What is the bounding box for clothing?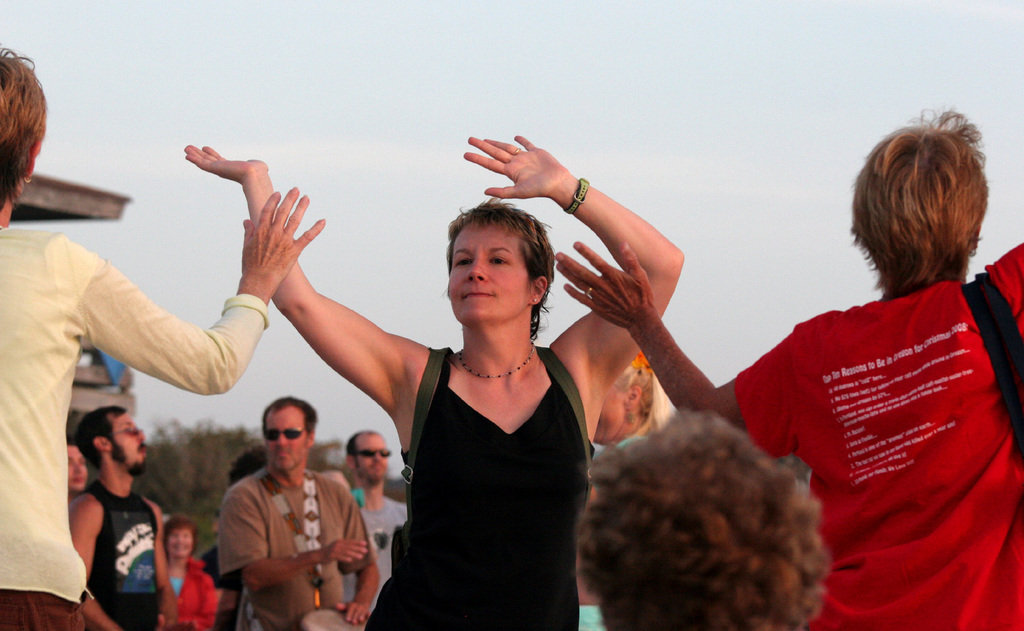
735/214/1019/612.
